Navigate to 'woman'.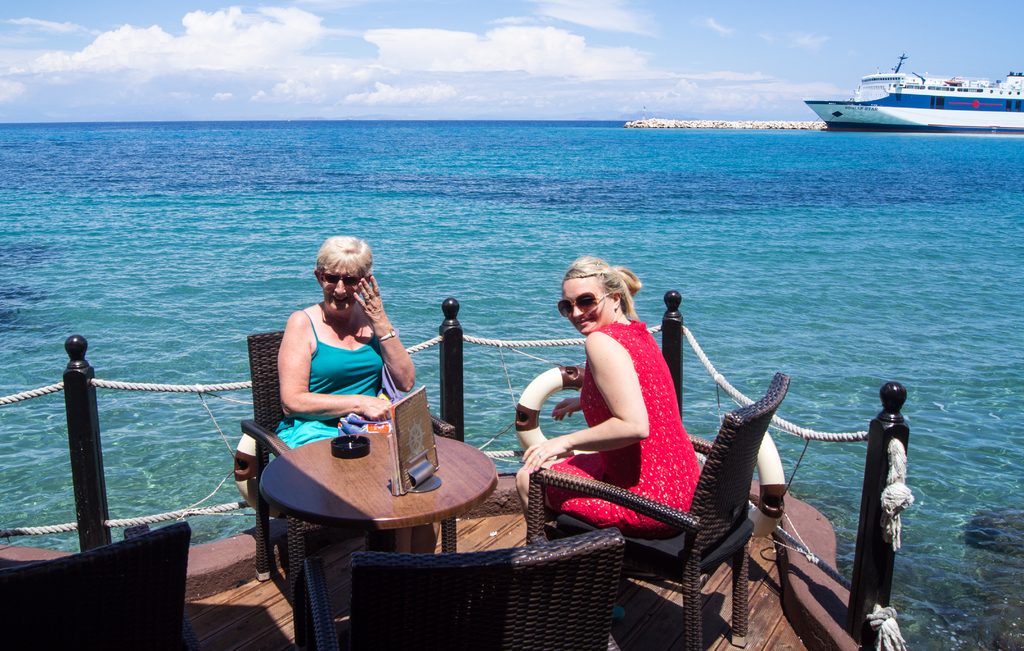
Navigation target: {"x1": 535, "y1": 266, "x2": 700, "y2": 570}.
